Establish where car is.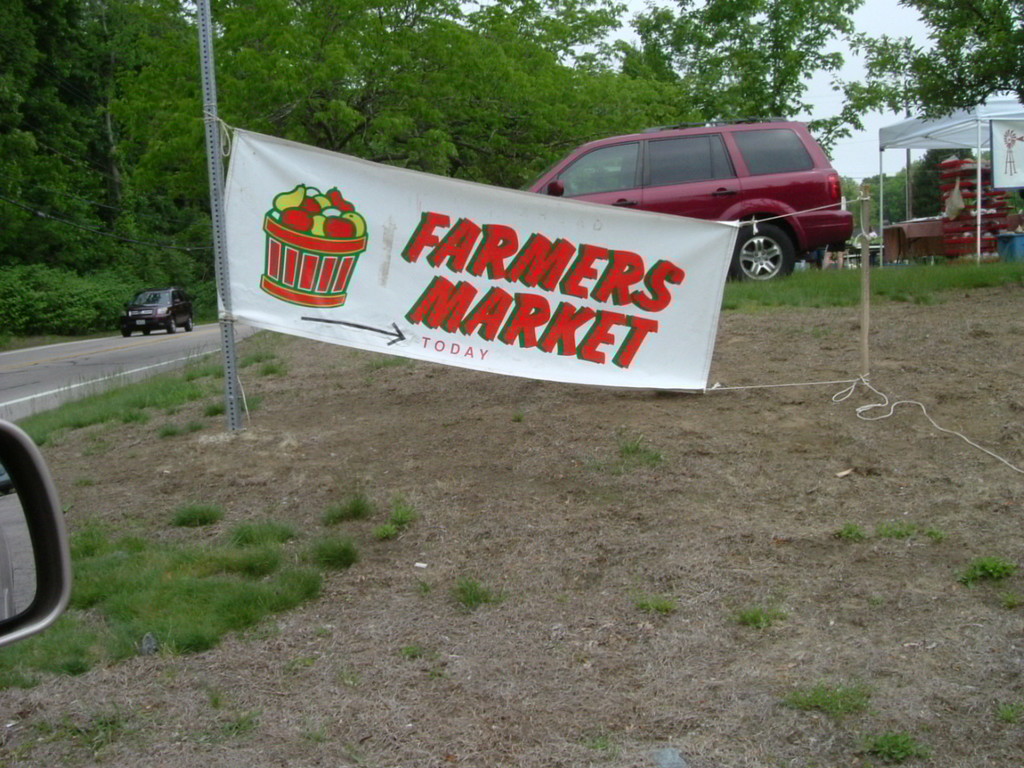
Established at (x1=506, y1=116, x2=865, y2=258).
